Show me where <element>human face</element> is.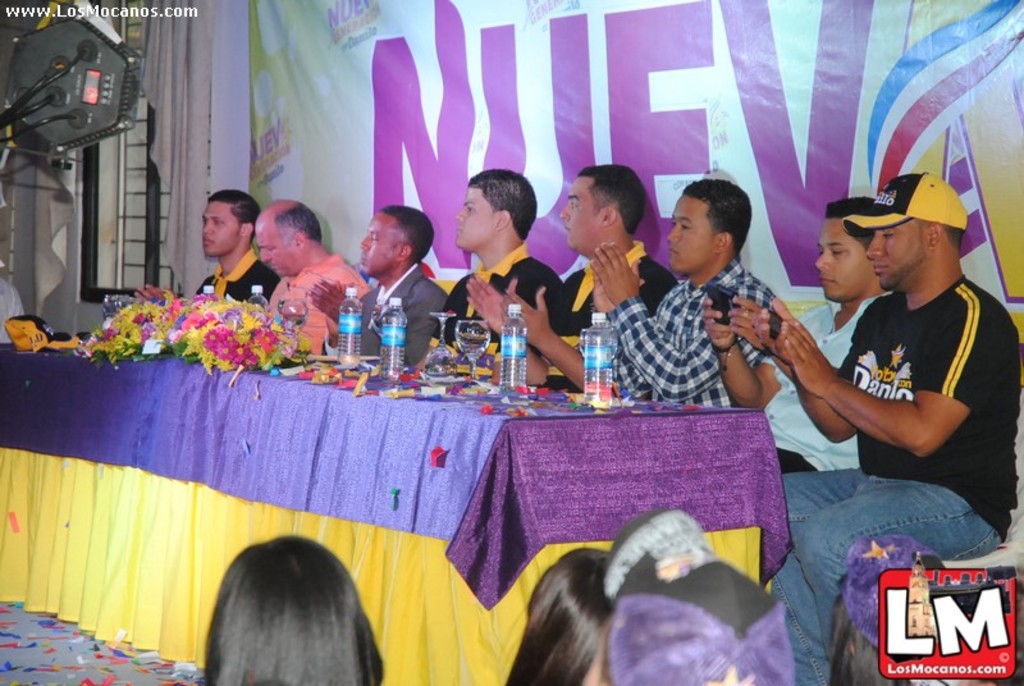
<element>human face</element> is at [left=667, top=196, right=721, bottom=275].
